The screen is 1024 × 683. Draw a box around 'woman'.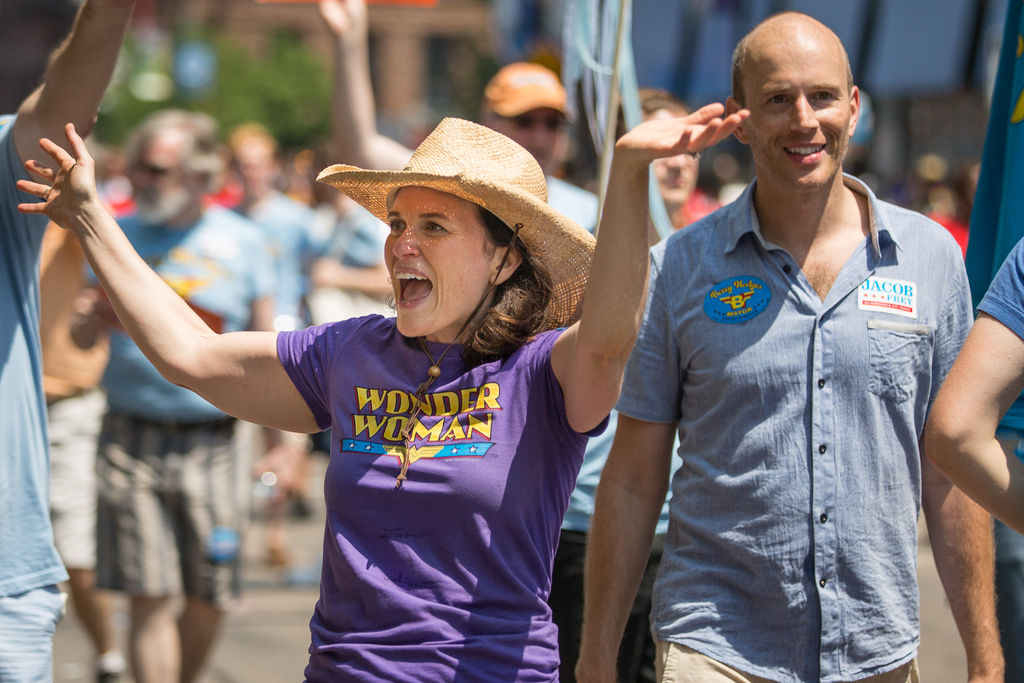
crop(117, 113, 676, 667).
